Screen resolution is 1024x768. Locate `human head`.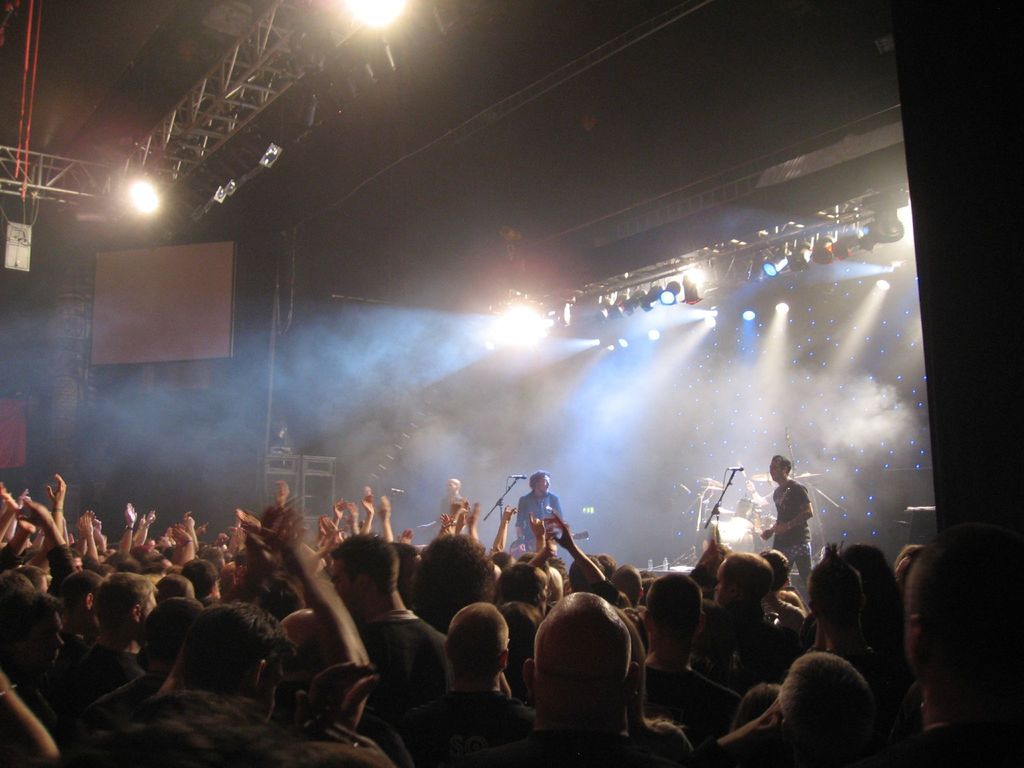
(x1=445, y1=474, x2=460, y2=497).
